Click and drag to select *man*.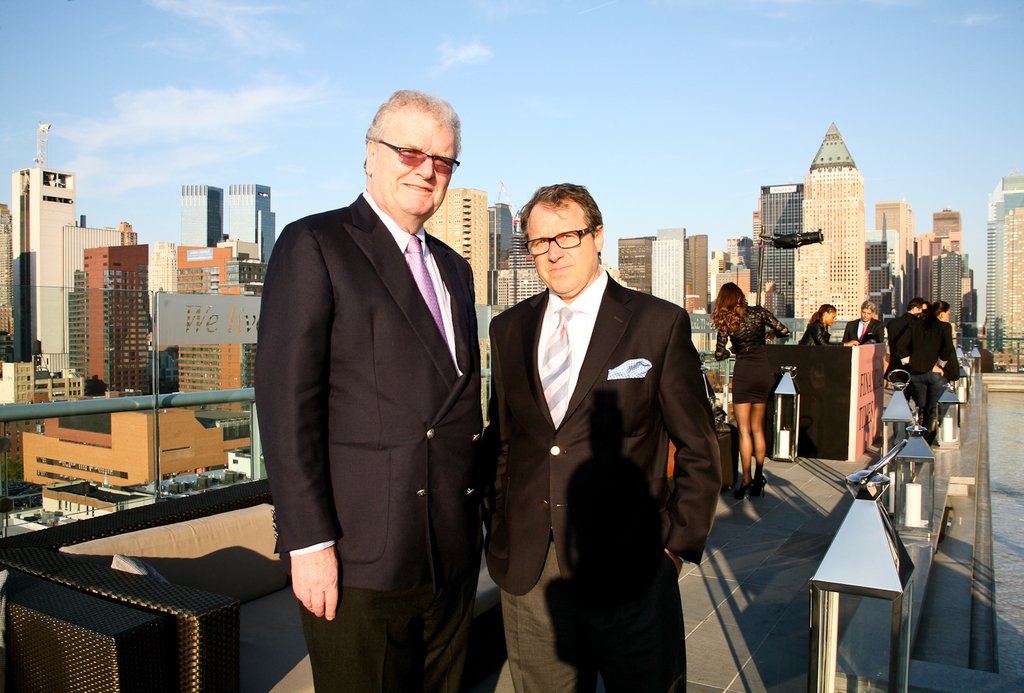
Selection: BBox(841, 300, 878, 349).
